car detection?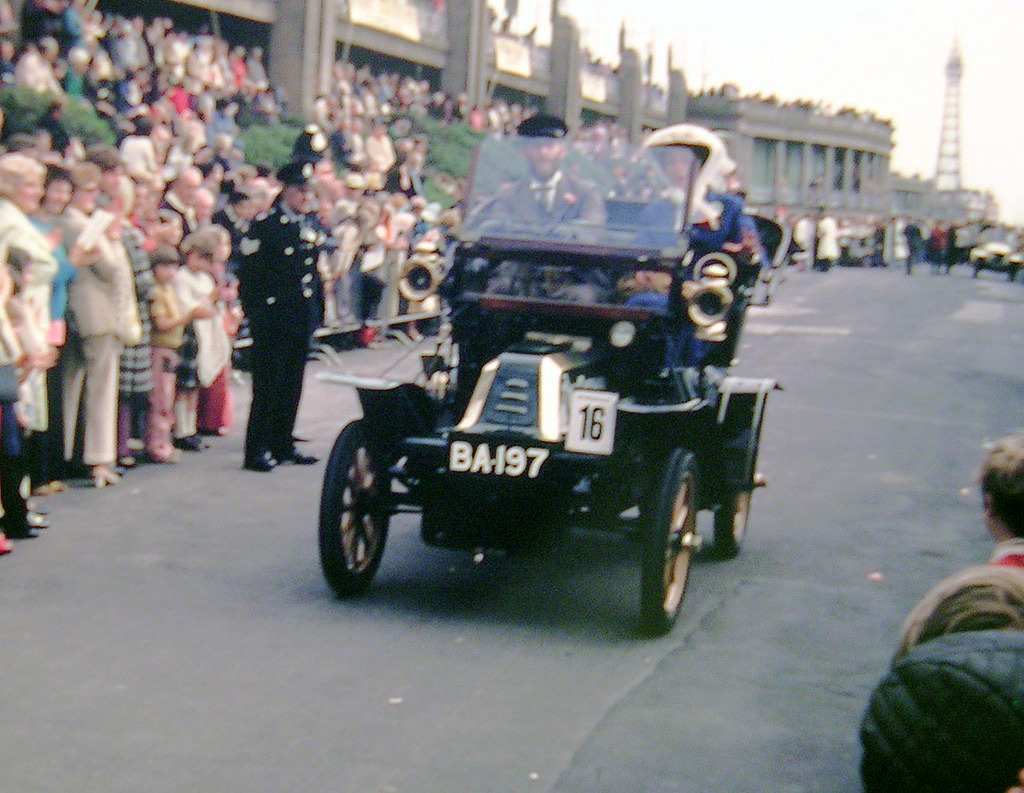
[x1=967, y1=226, x2=1023, y2=286]
